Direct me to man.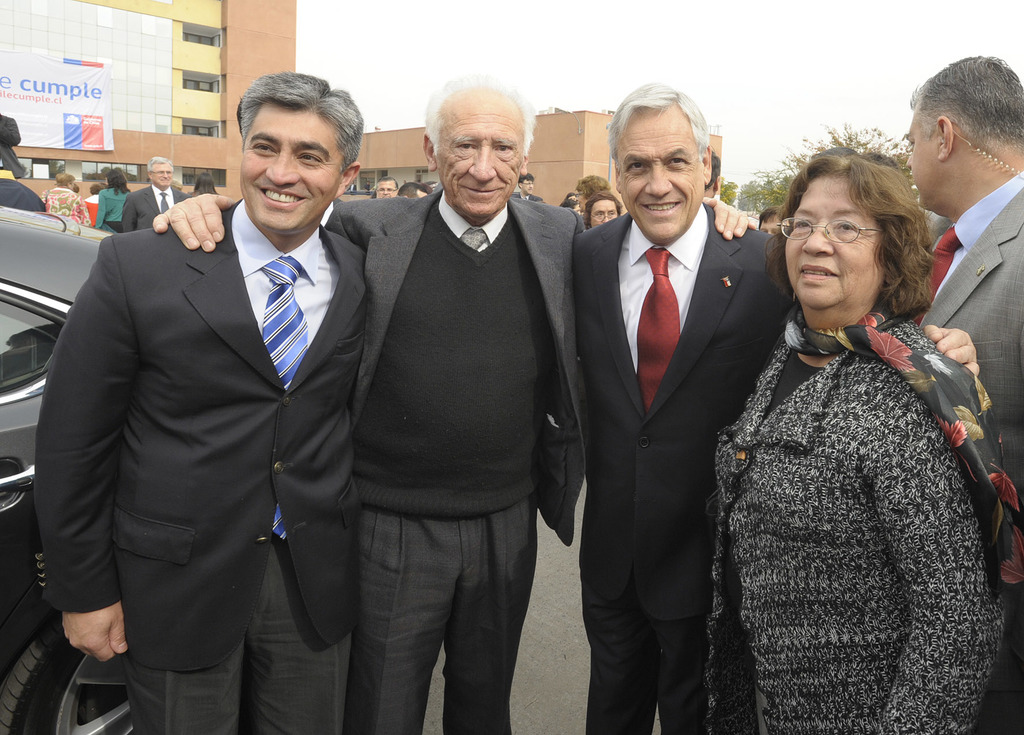
Direction: region(122, 156, 188, 235).
